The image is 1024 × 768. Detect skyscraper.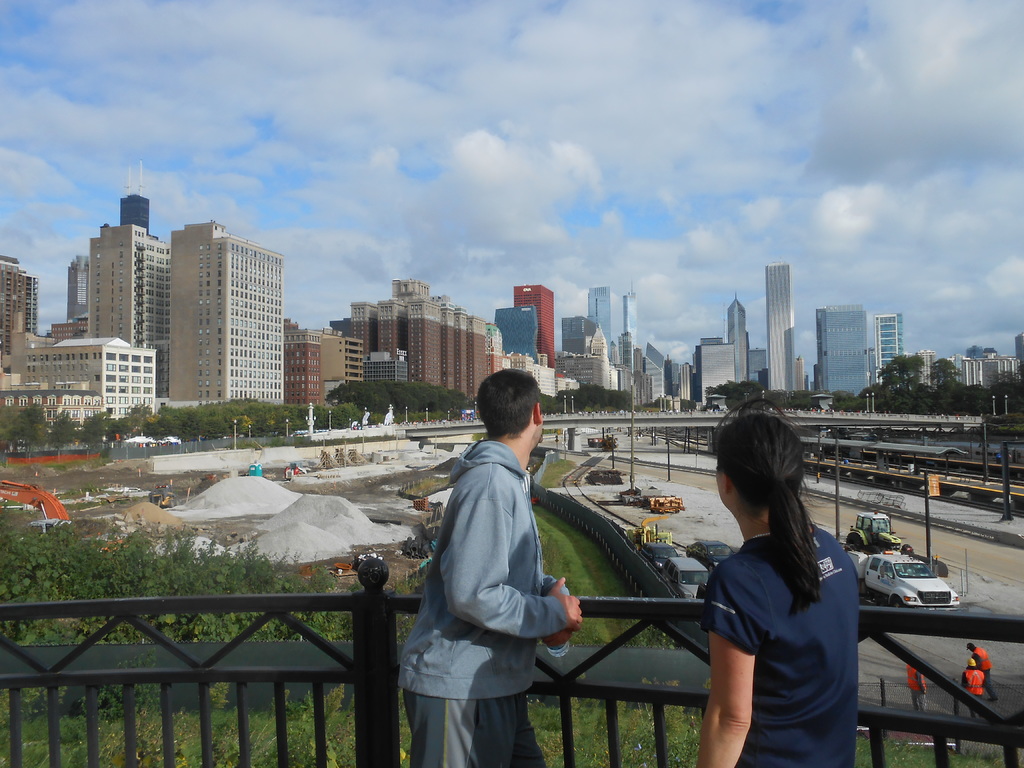
Detection: (728,290,746,387).
